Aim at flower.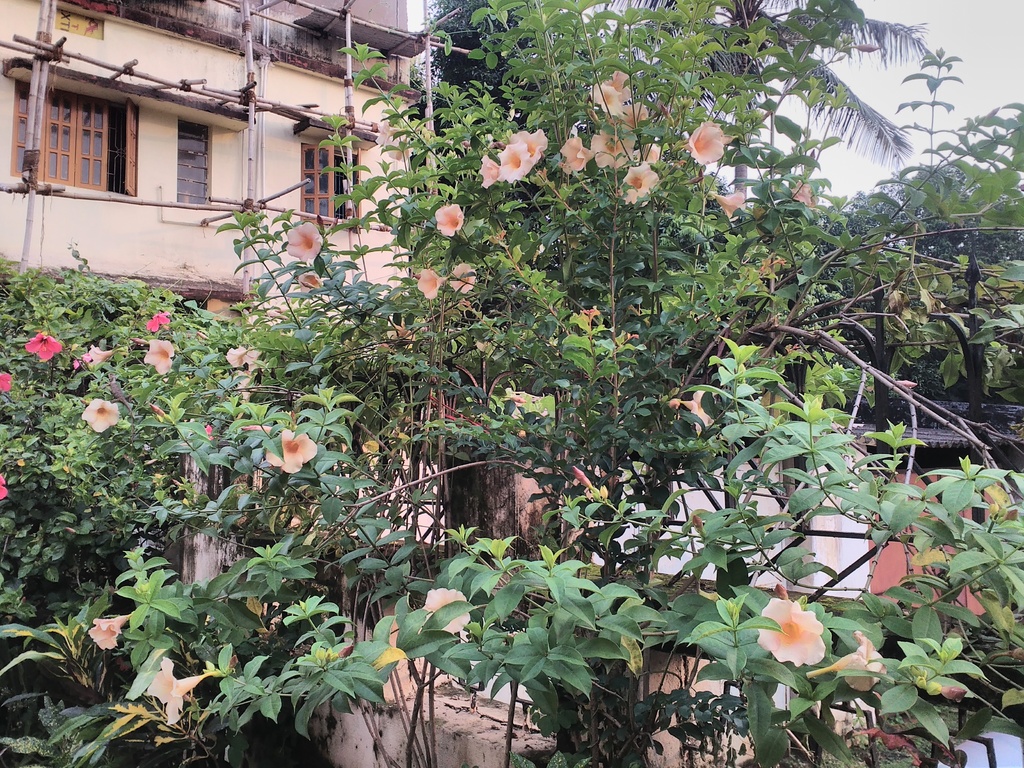
Aimed at (234, 374, 254, 397).
